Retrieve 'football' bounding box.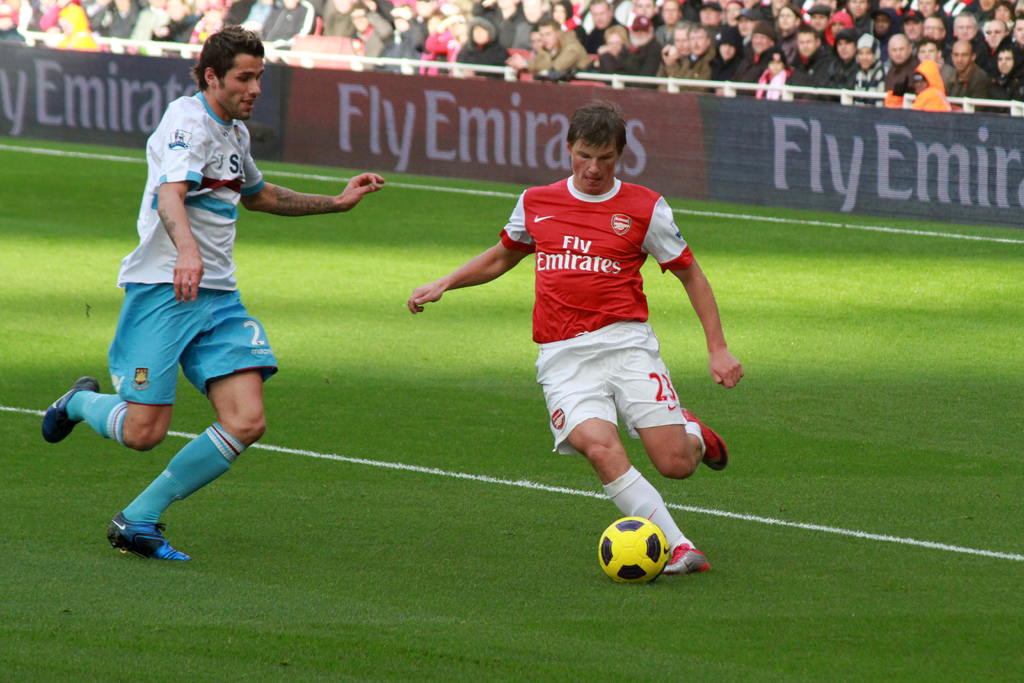
Bounding box: left=599, top=512, right=666, bottom=584.
